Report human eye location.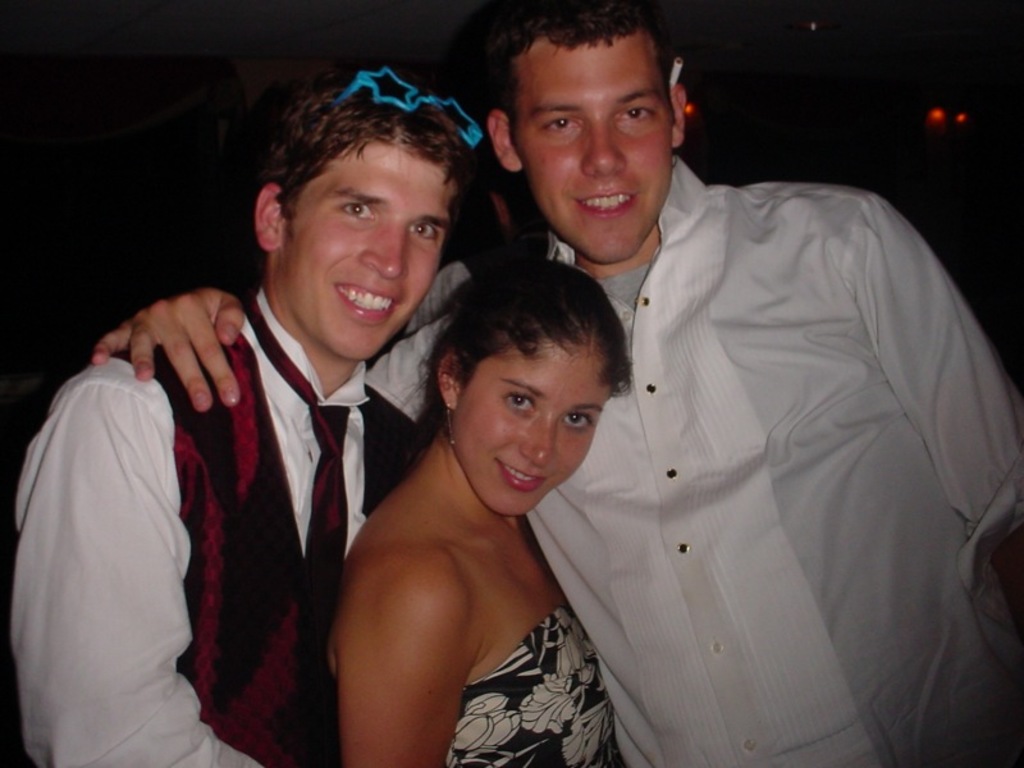
Report: x1=545, y1=110, x2=580, y2=140.
